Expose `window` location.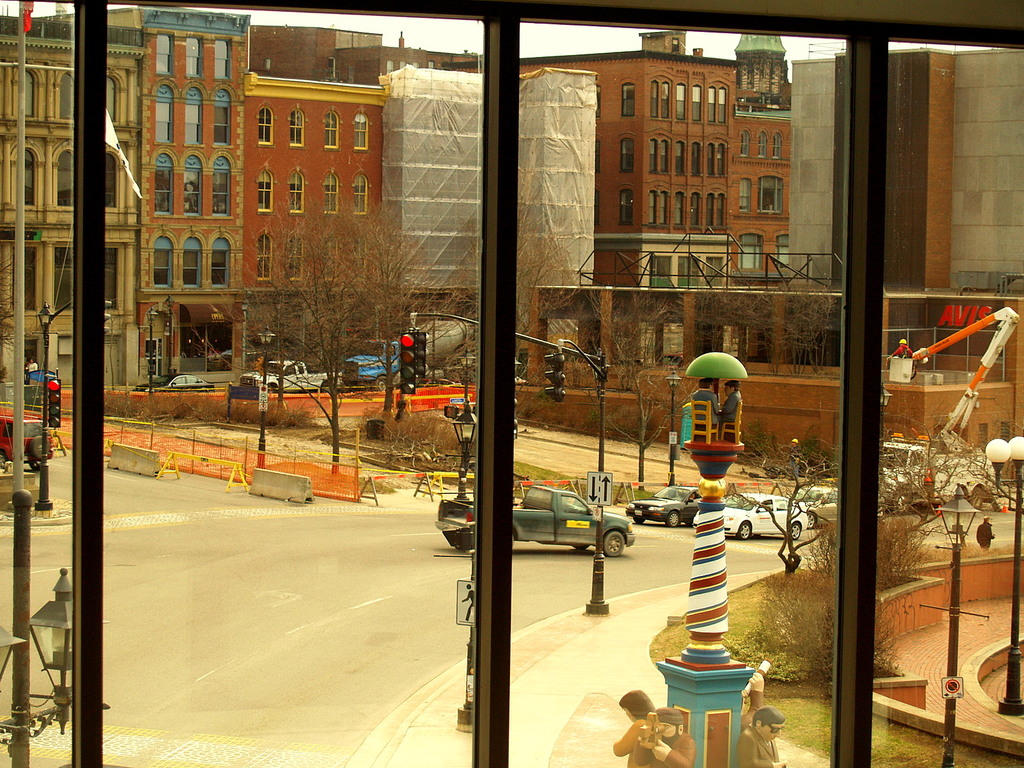
Exposed at bbox(291, 170, 305, 211).
